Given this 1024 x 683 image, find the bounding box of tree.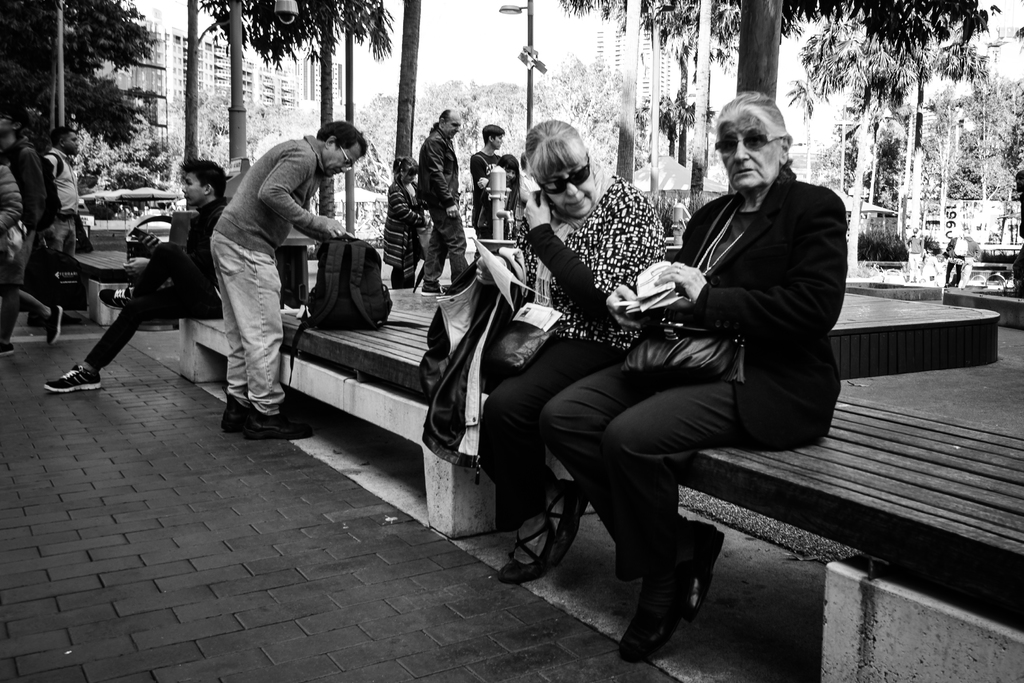
(684, 0, 715, 211).
